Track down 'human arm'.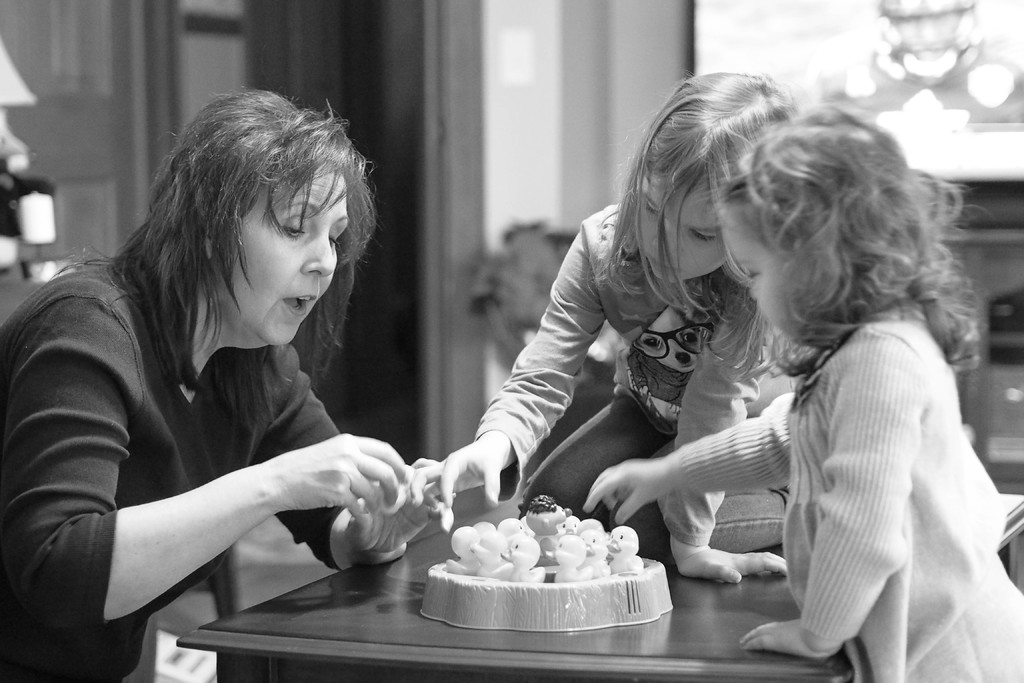
Tracked to x1=36 y1=343 x2=362 y2=646.
